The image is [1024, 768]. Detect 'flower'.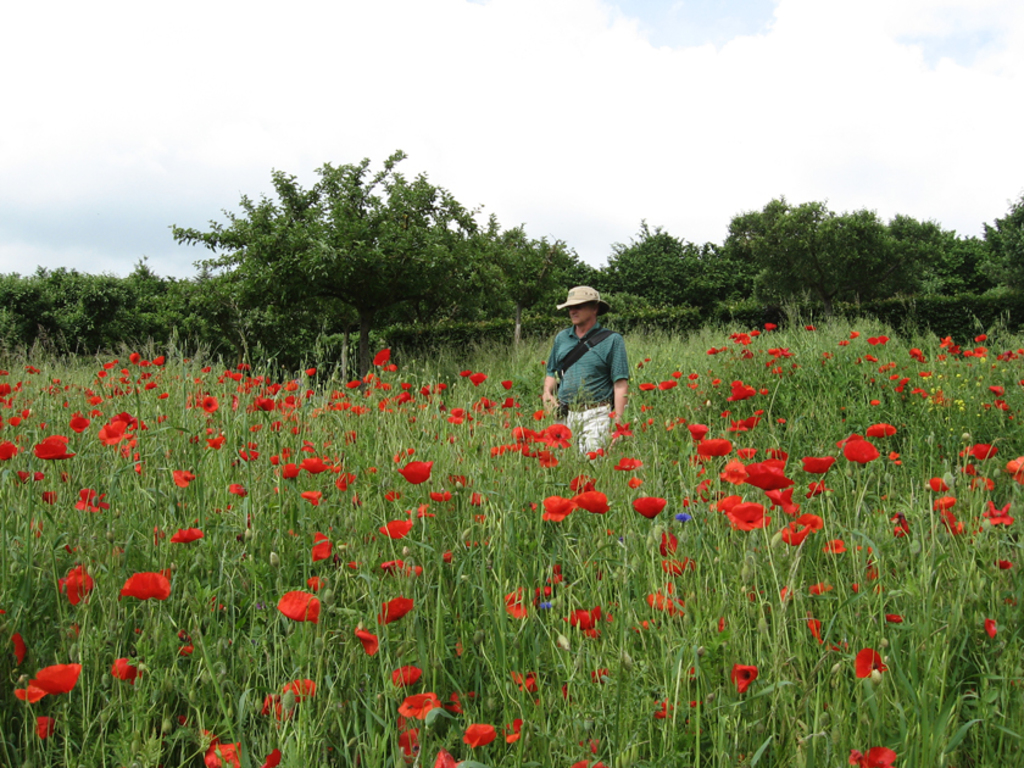
Detection: l=30, t=471, r=38, b=479.
